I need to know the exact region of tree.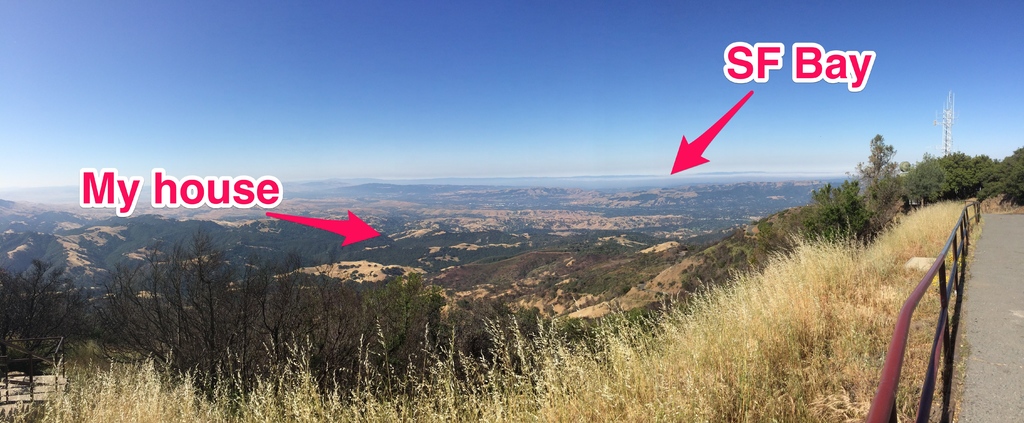
Region: locate(825, 131, 911, 245).
